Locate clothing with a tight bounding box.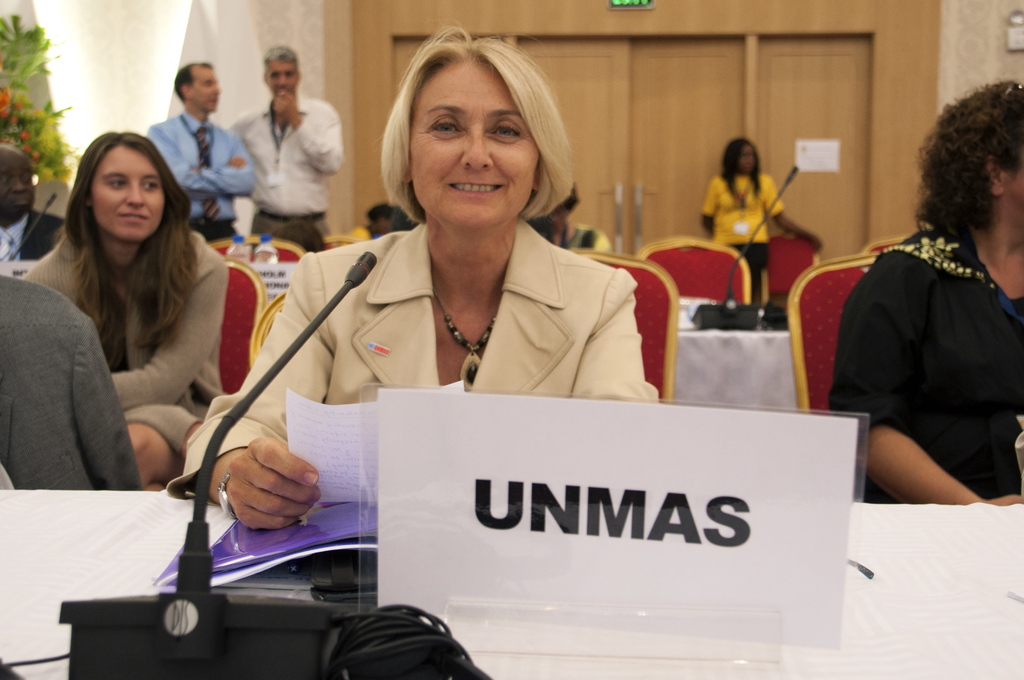
detection(164, 220, 662, 502).
